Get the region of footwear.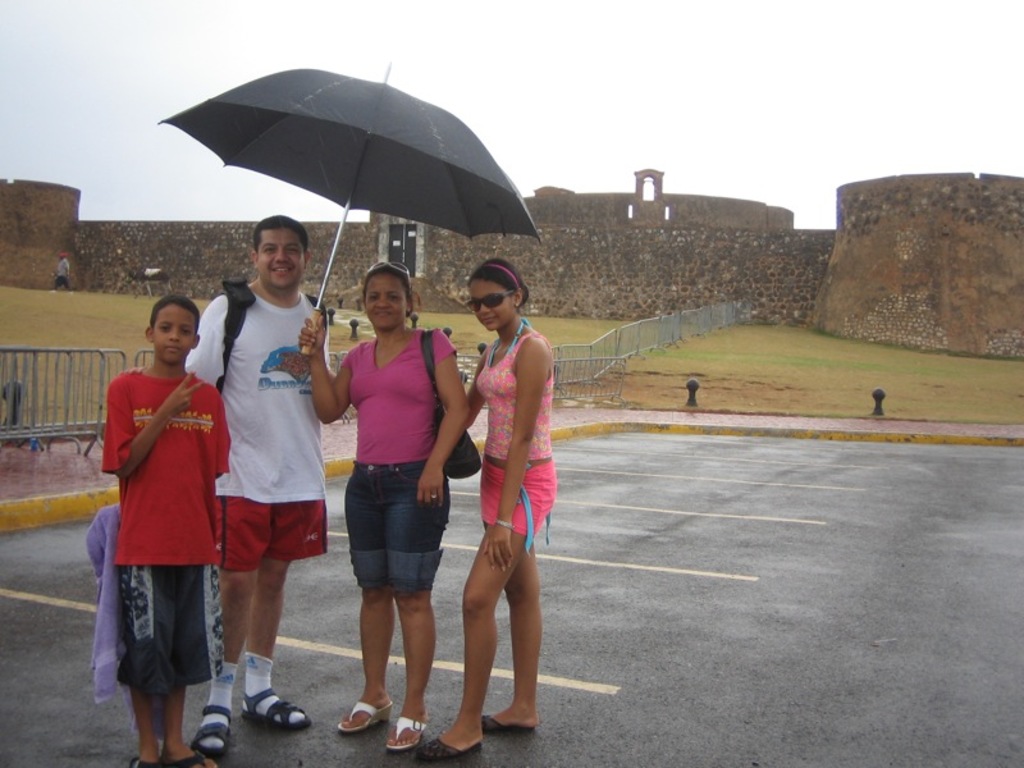
x1=168, y1=754, x2=214, y2=767.
